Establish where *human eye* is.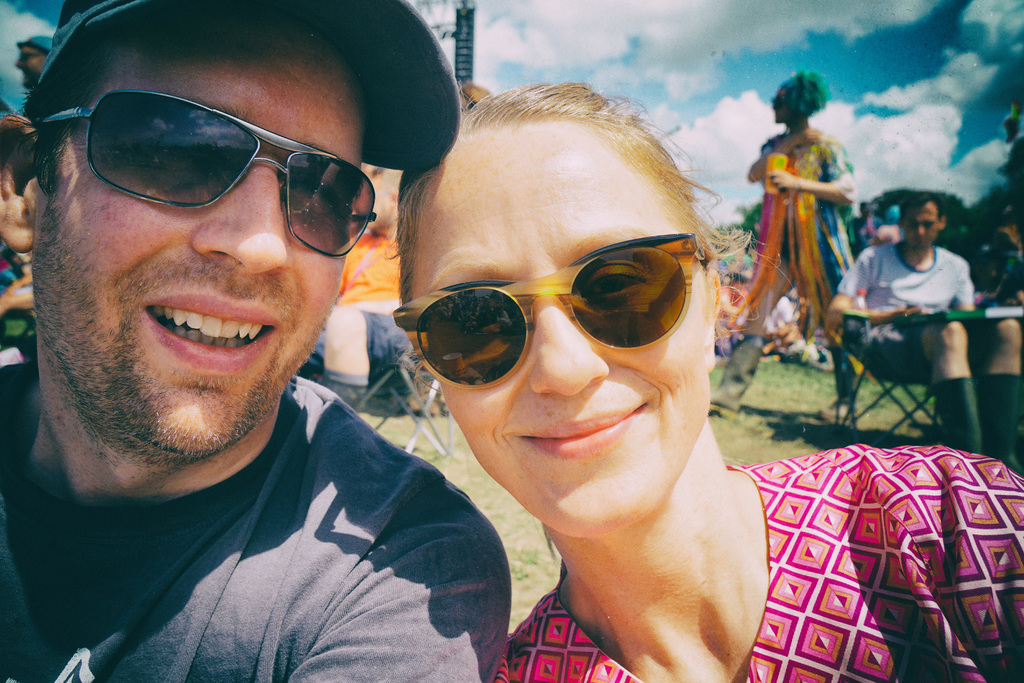
Established at bbox=(106, 118, 218, 167).
